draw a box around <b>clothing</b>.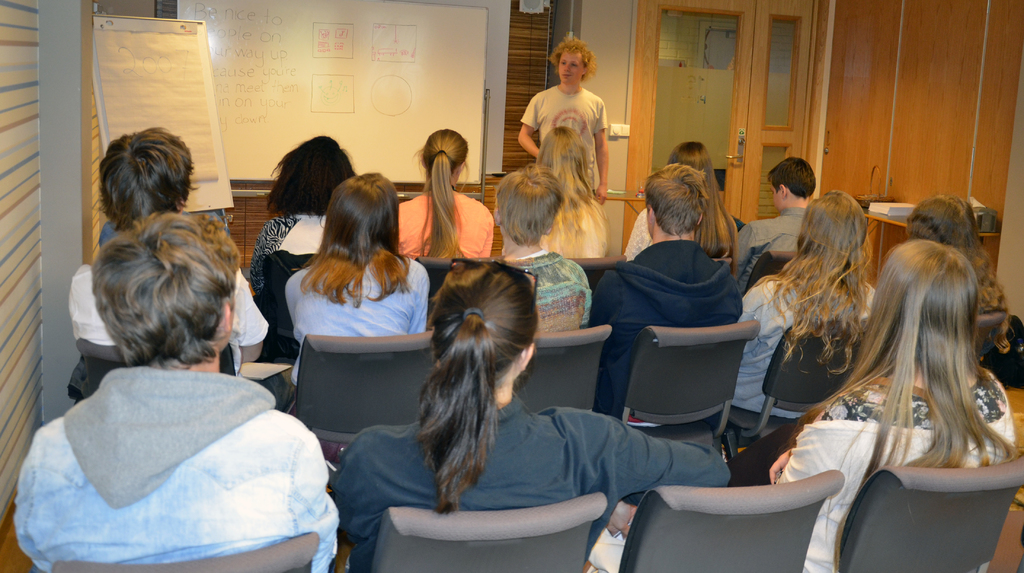
[547,191,604,264].
